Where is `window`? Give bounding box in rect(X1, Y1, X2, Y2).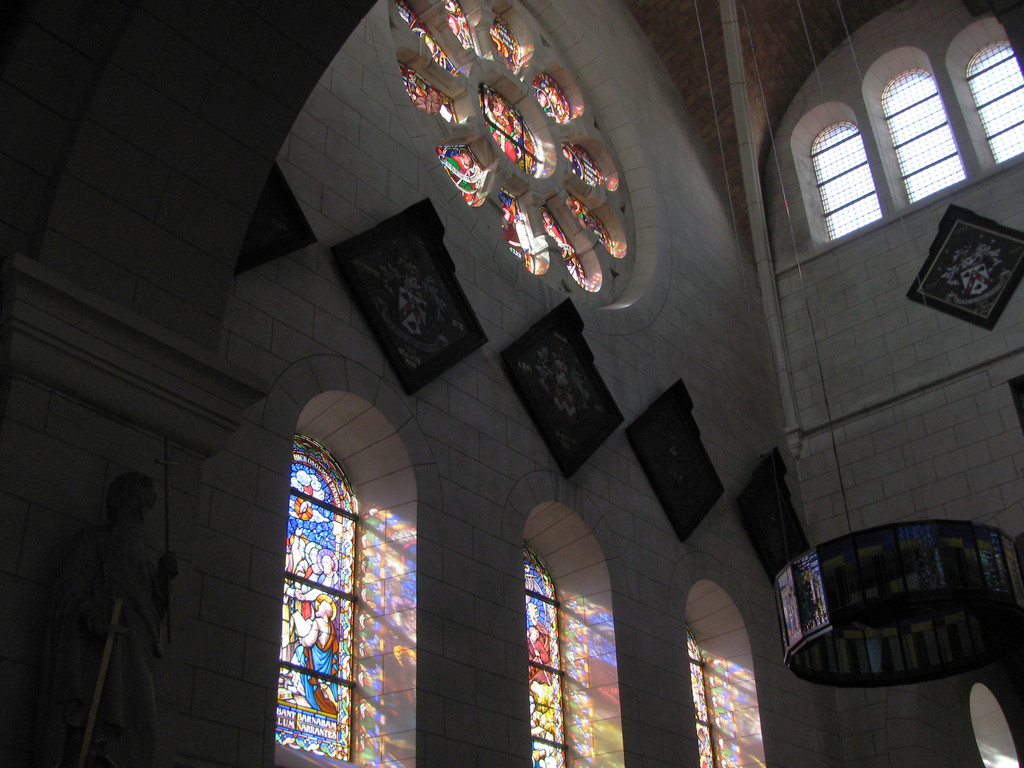
rect(390, 0, 459, 73).
